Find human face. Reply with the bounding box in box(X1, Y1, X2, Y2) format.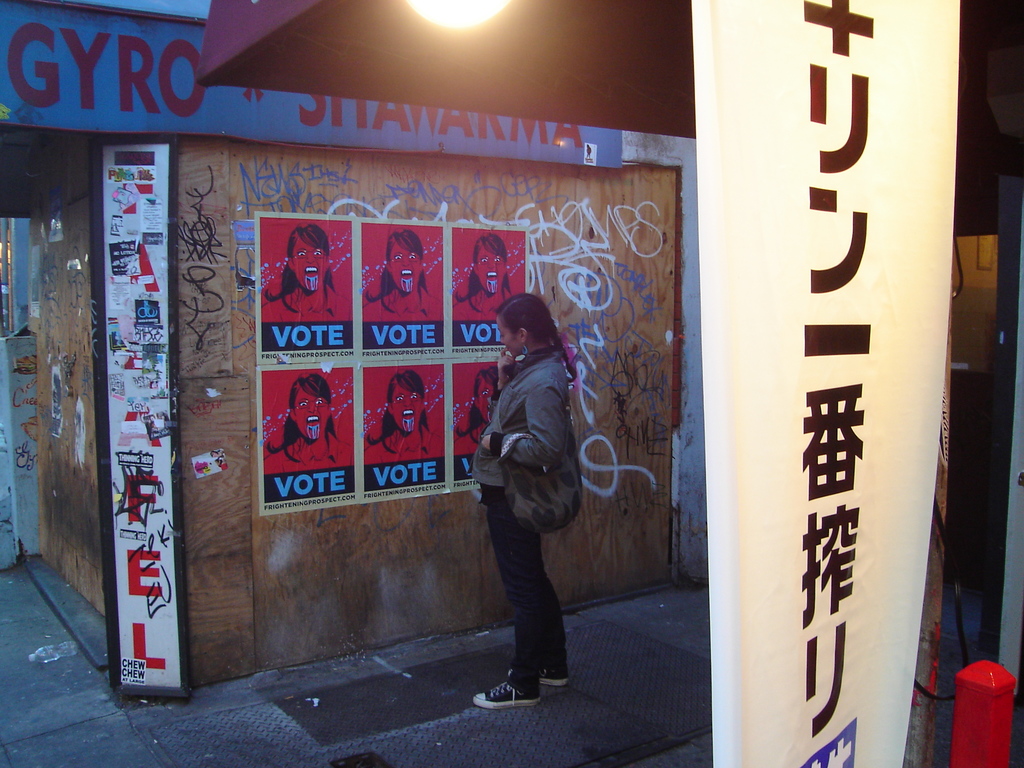
box(285, 374, 330, 445).
